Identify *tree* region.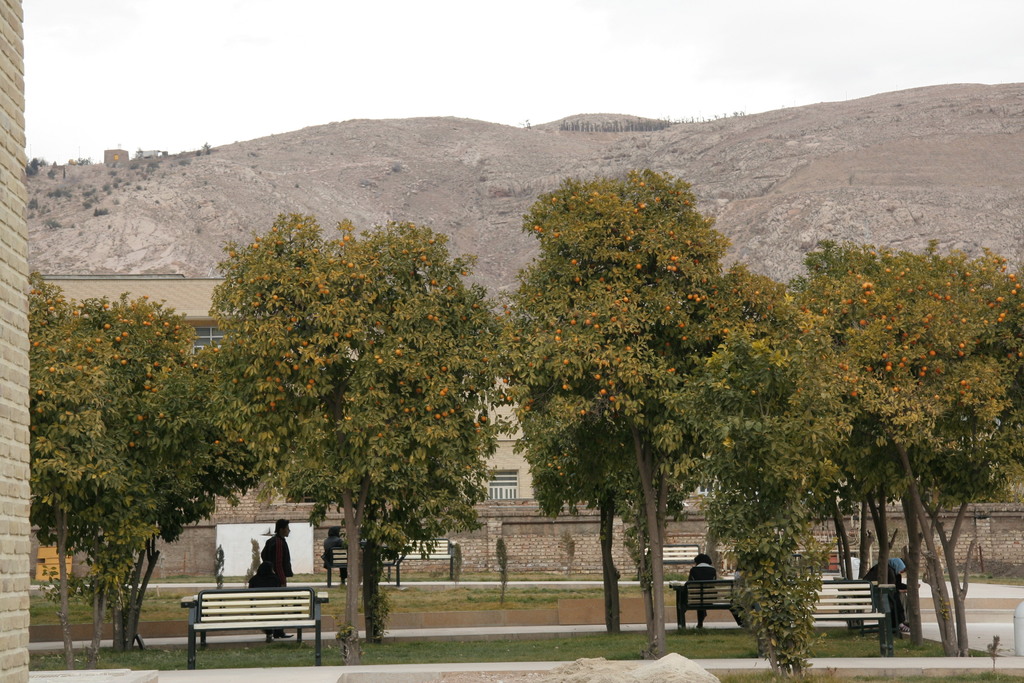
Region: box(492, 138, 837, 602).
